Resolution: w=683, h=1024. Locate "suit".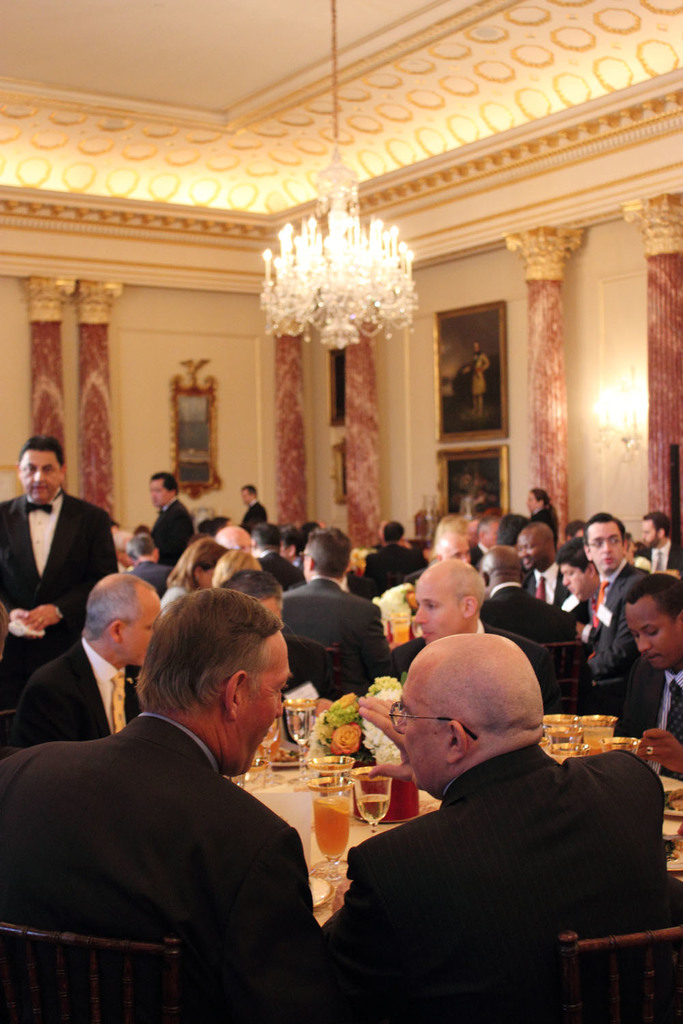
locate(637, 539, 682, 567).
